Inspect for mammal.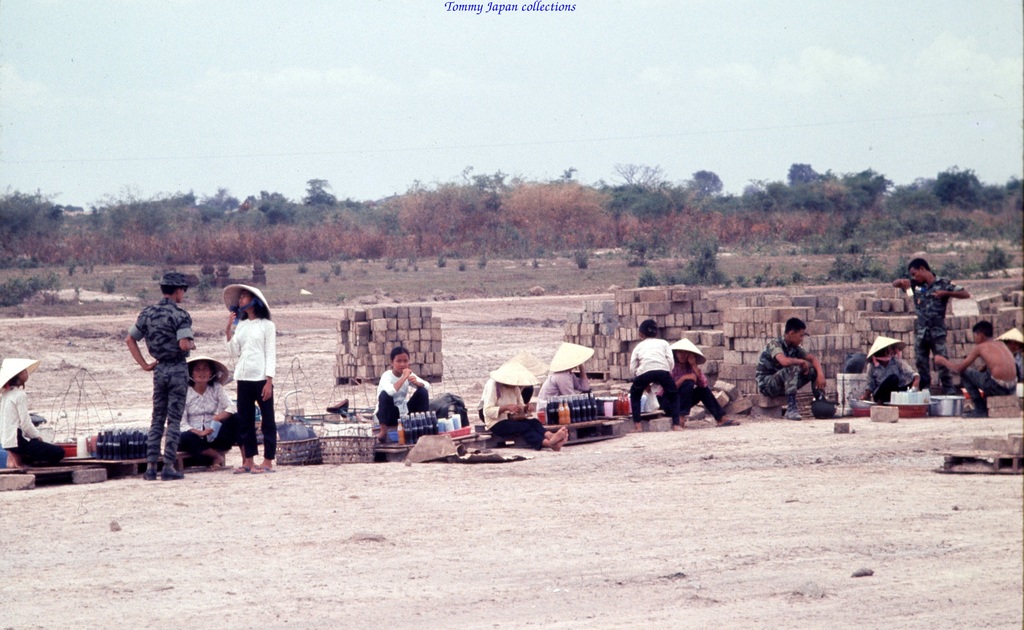
Inspection: [x1=0, y1=357, x2=66, y2=469].
